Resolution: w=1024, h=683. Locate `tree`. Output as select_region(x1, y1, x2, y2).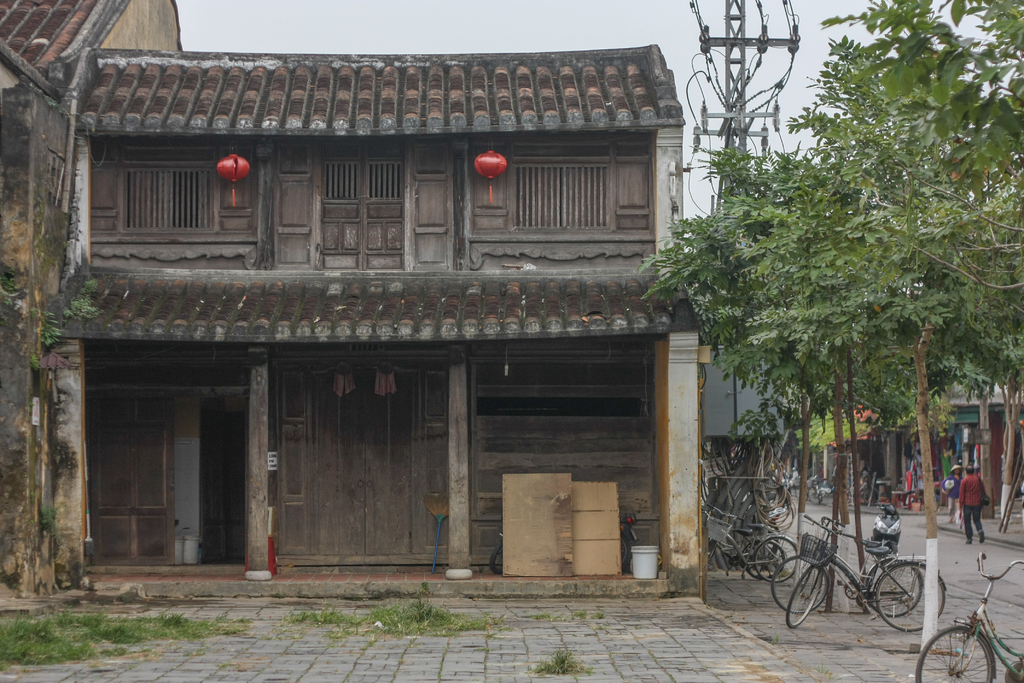
select_region(836, 0, 1023, 682).
